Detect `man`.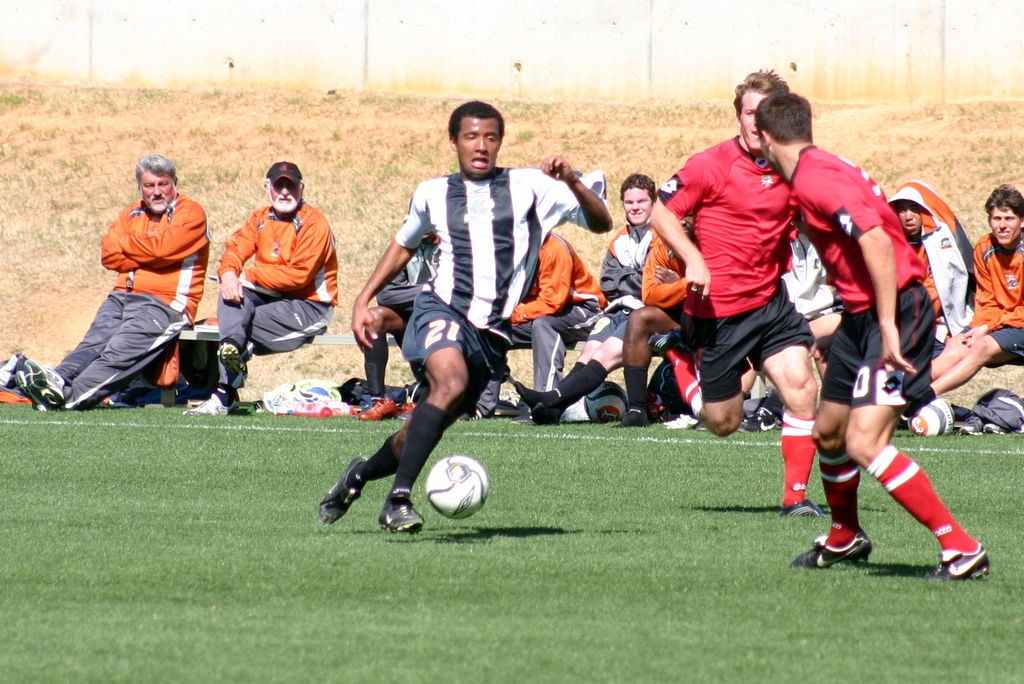
Detected at left=177, top=161, right=339, bottom=418.
